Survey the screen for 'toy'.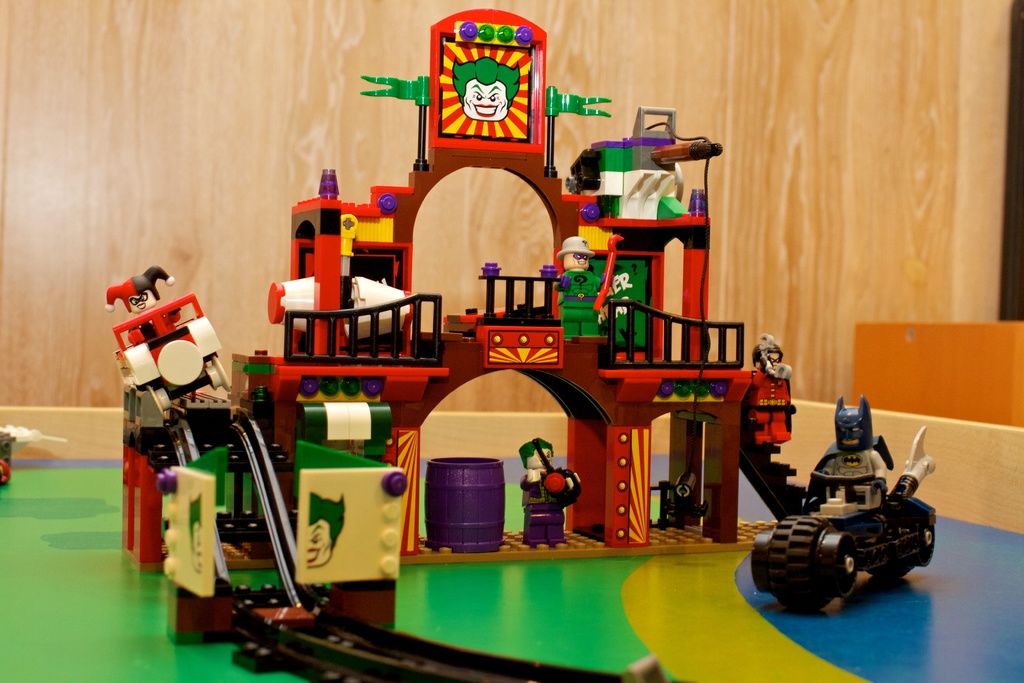
Survey found: bbox=[767, 396, 943, 613].
